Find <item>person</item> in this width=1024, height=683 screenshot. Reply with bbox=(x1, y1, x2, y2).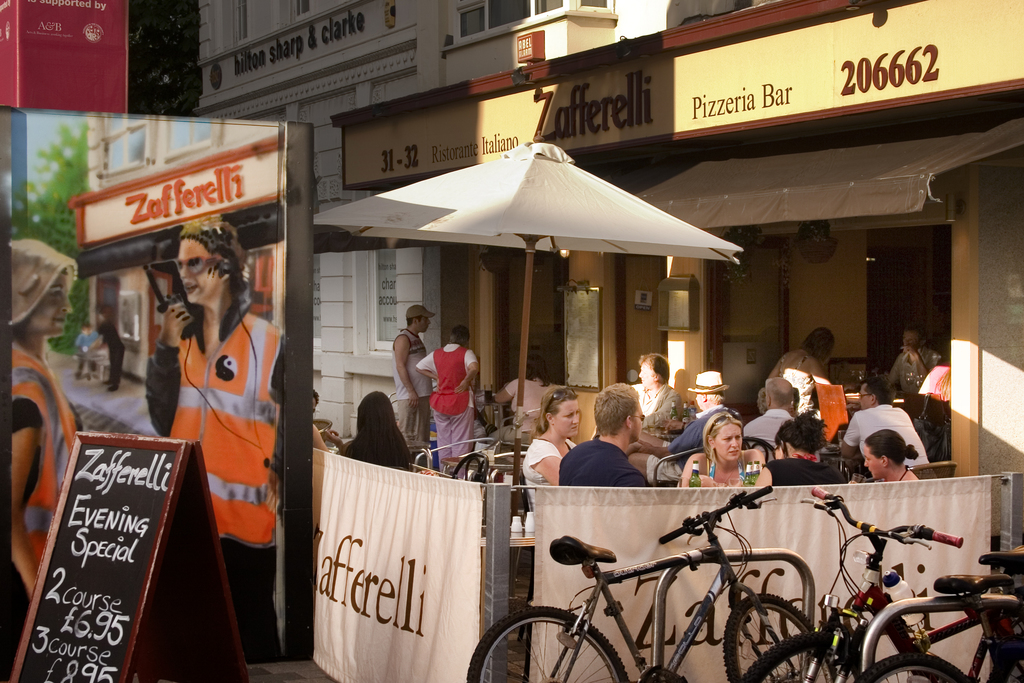
bbox=(490, 348, 564, 442).
